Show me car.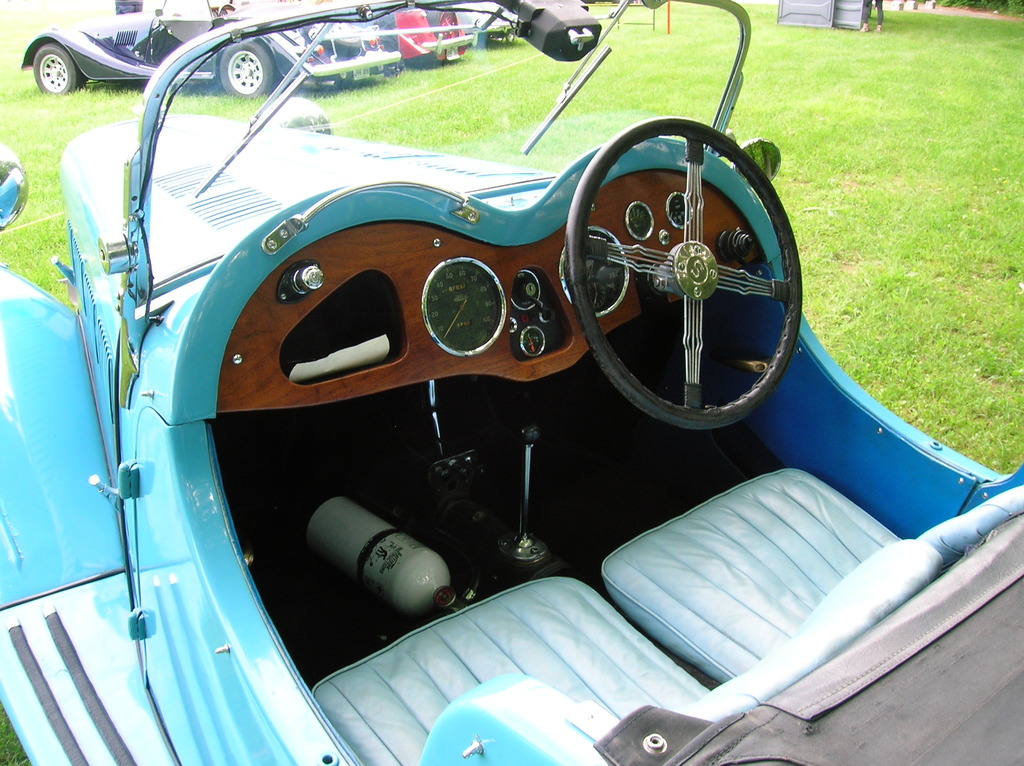
car is here: pyautogui.locateOnScreen(17, 0, 399, 103).
